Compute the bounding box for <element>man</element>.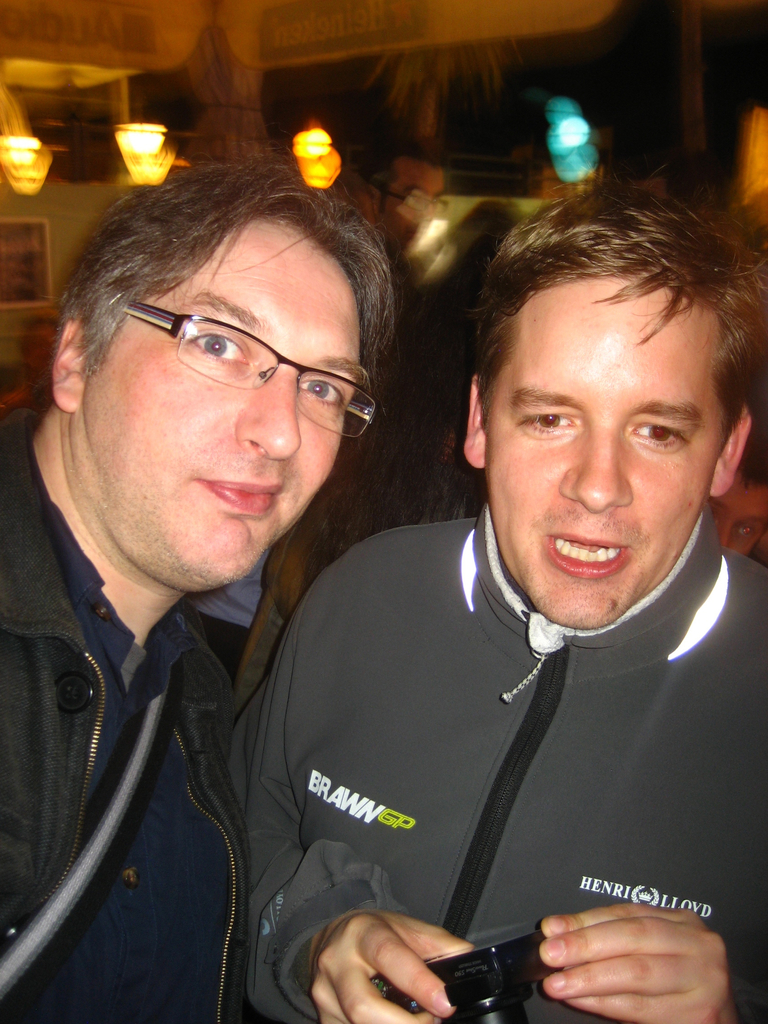
left=201, top=173, right=767, bottom=1007.
